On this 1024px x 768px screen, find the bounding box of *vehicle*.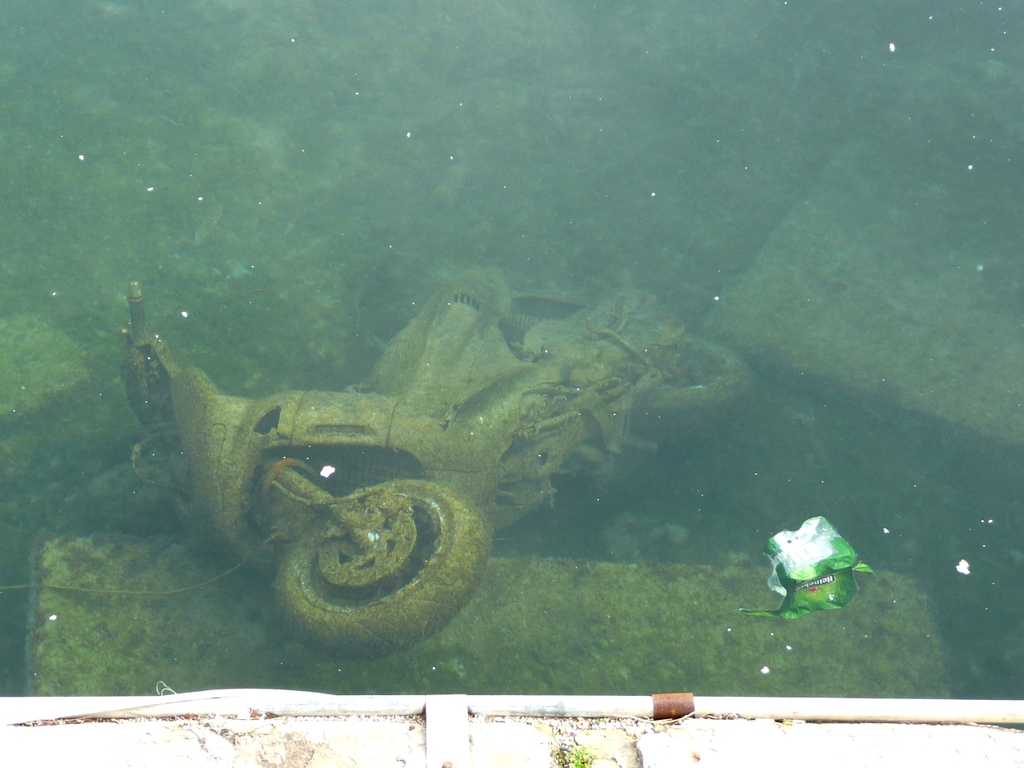
Bounding box: left=110, top=210, right=804, bottom=636.
